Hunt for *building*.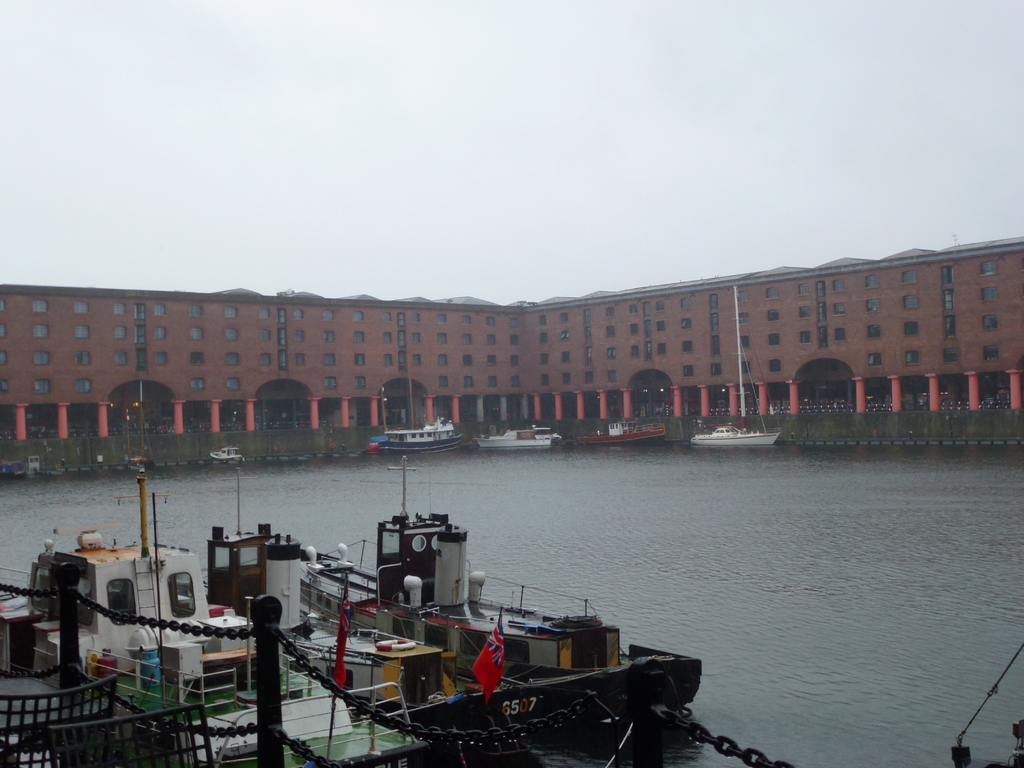
Hunted down at 0,233,1023,451.
